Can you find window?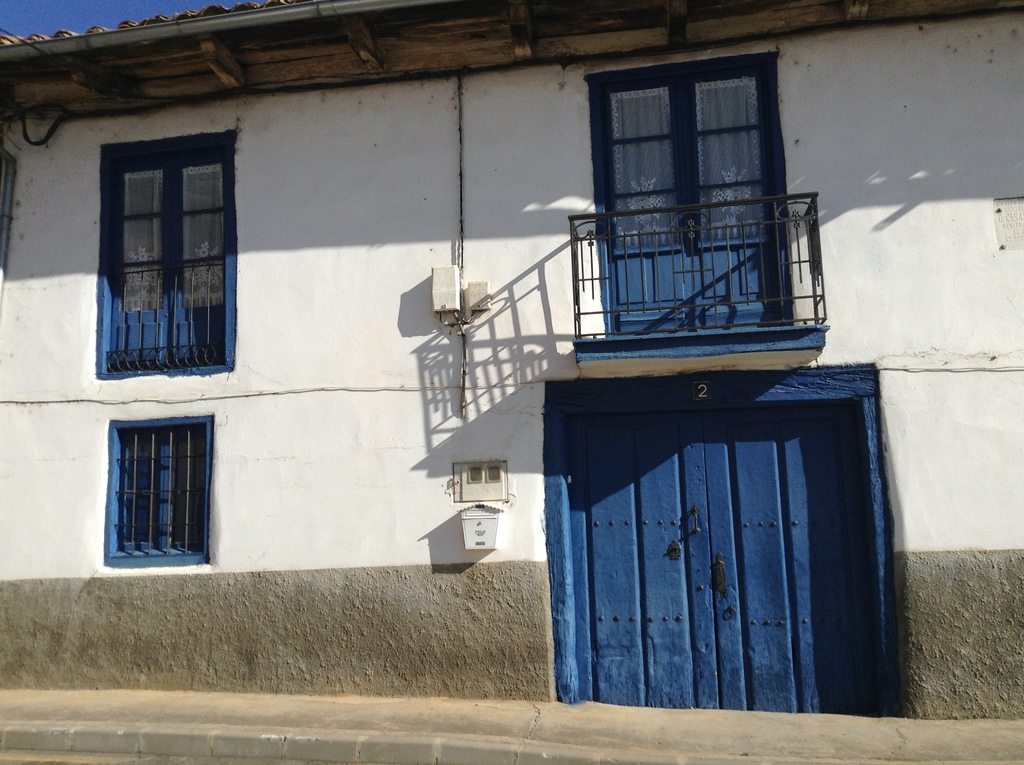
Yes, bounding box: l=92, t=133, r=237, b=376.
